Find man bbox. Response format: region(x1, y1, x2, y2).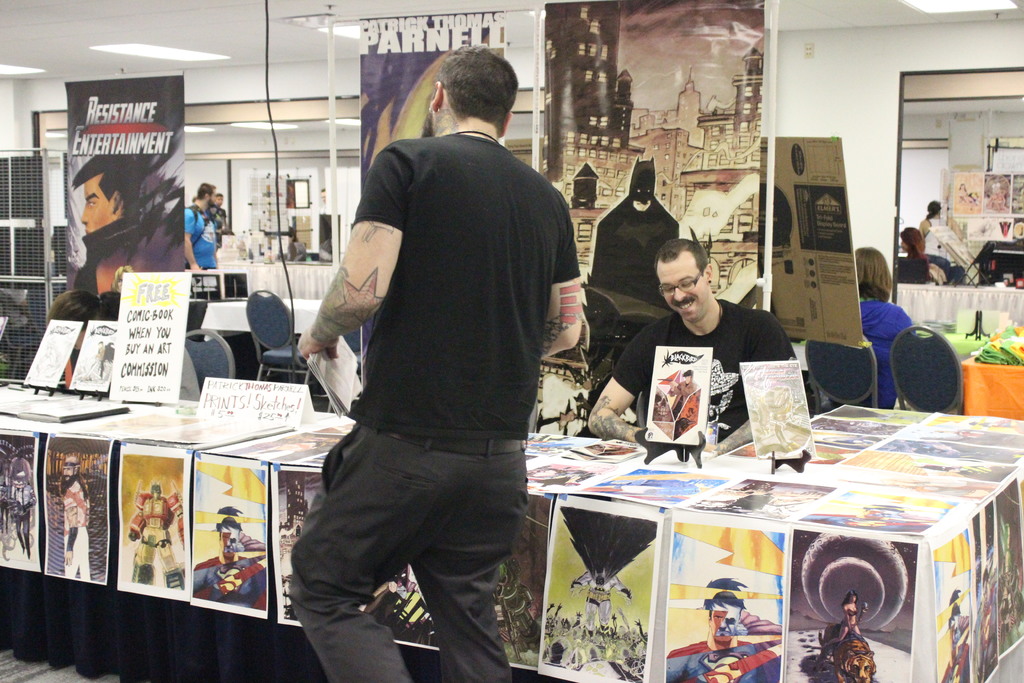
region(182, 181, 218, 273).
